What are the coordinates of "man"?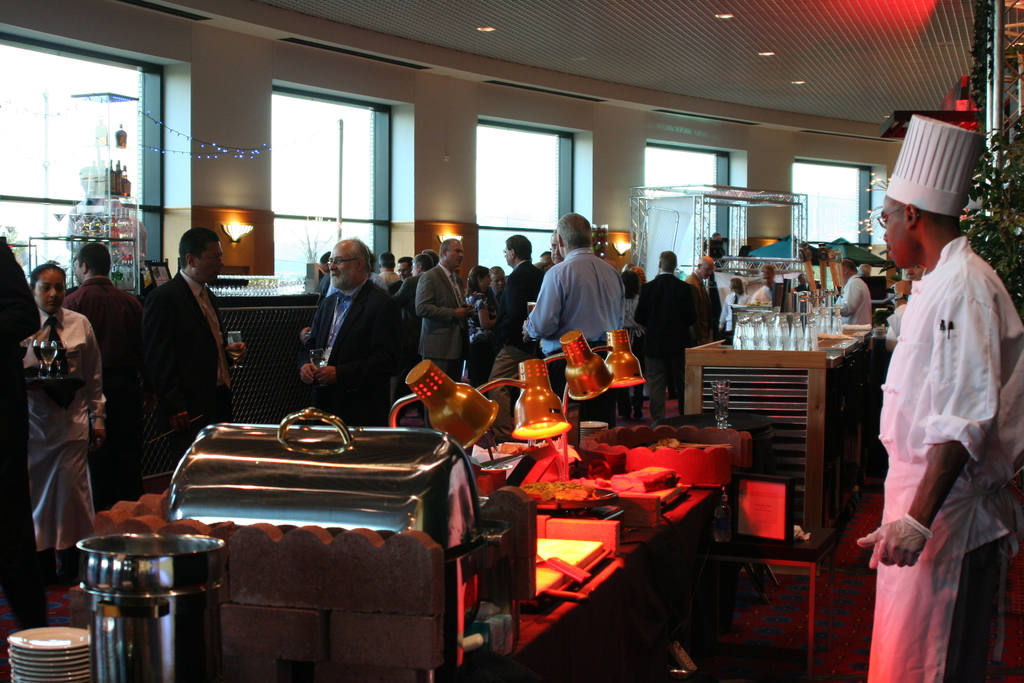
bbox=(294, 236, 404, 429).
